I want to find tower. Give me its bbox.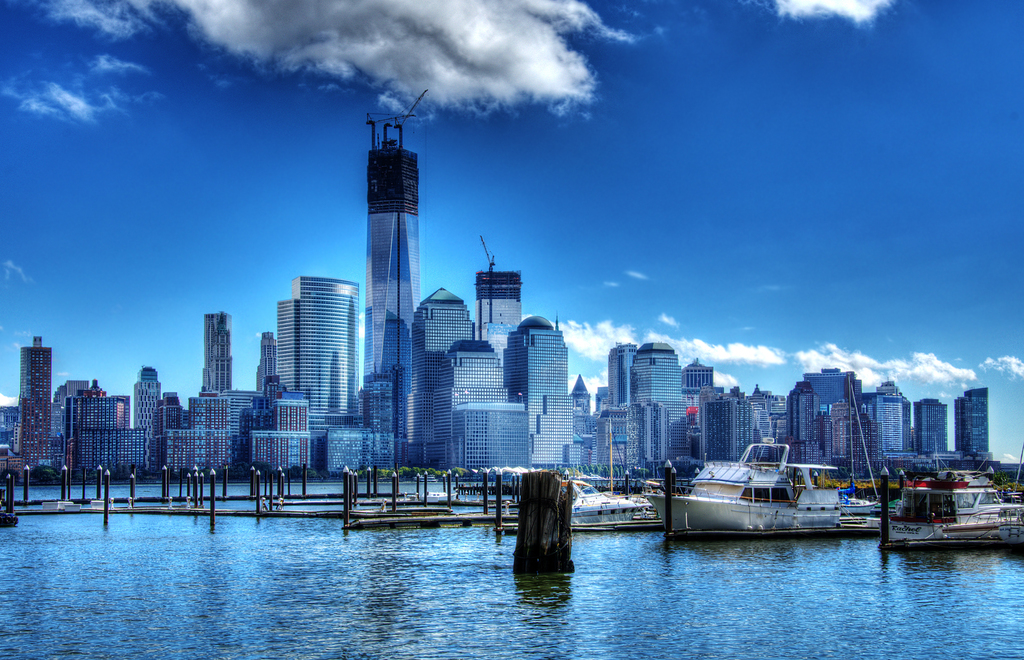
[left=631, top=345, right=681, bottom=426].
